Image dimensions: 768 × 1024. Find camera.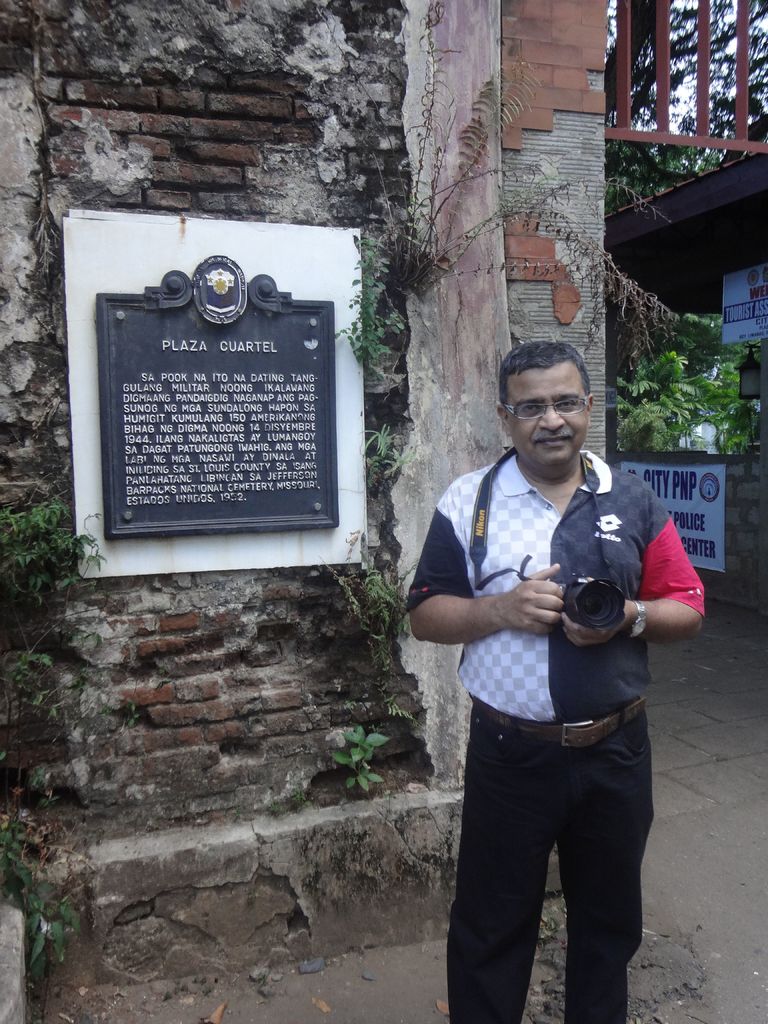
Rect(556, 579, 626, 629).
